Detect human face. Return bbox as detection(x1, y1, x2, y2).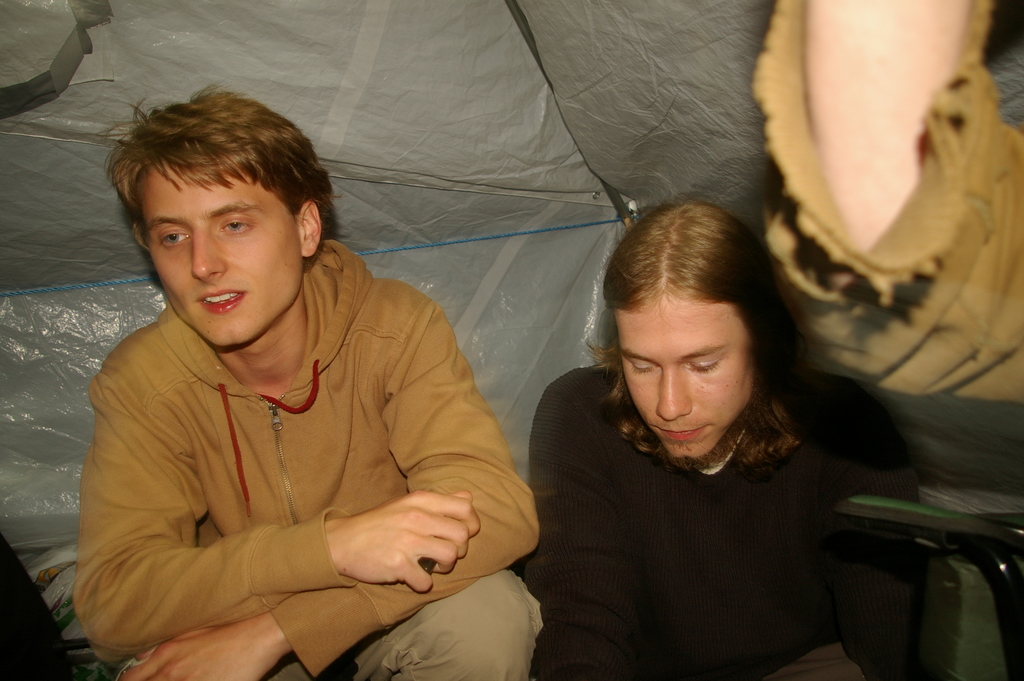
detection(142, 162, 308, 354).
